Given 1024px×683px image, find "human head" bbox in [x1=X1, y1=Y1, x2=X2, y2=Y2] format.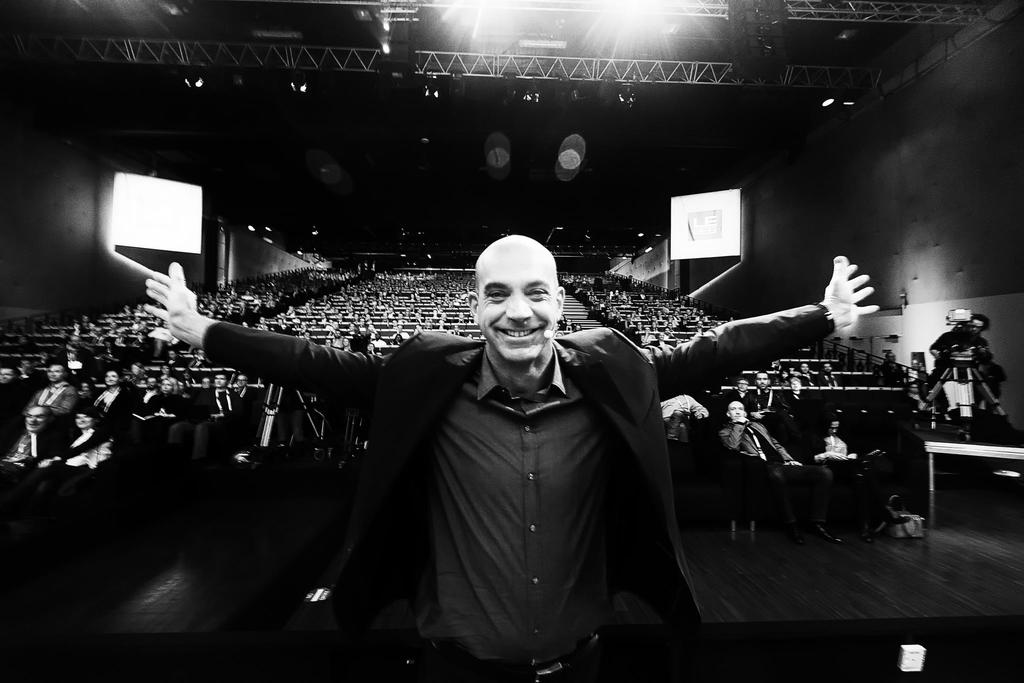
[x1=158, y1=378, x2=177, y2=397].
